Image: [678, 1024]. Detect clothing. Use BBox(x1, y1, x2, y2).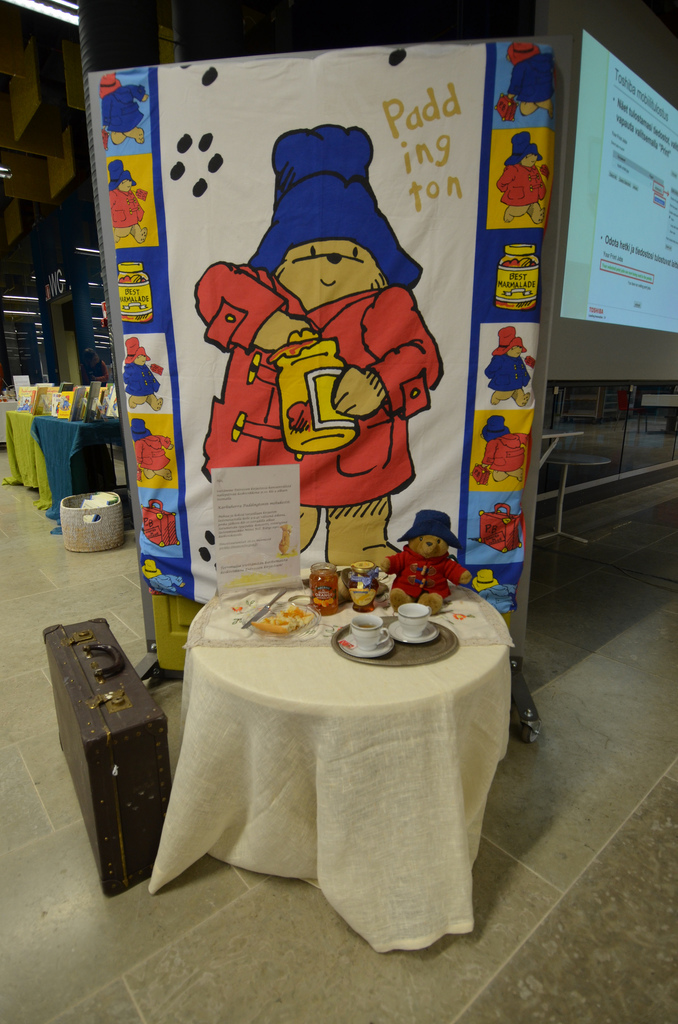
BBox(394, 550, 474, 601).
